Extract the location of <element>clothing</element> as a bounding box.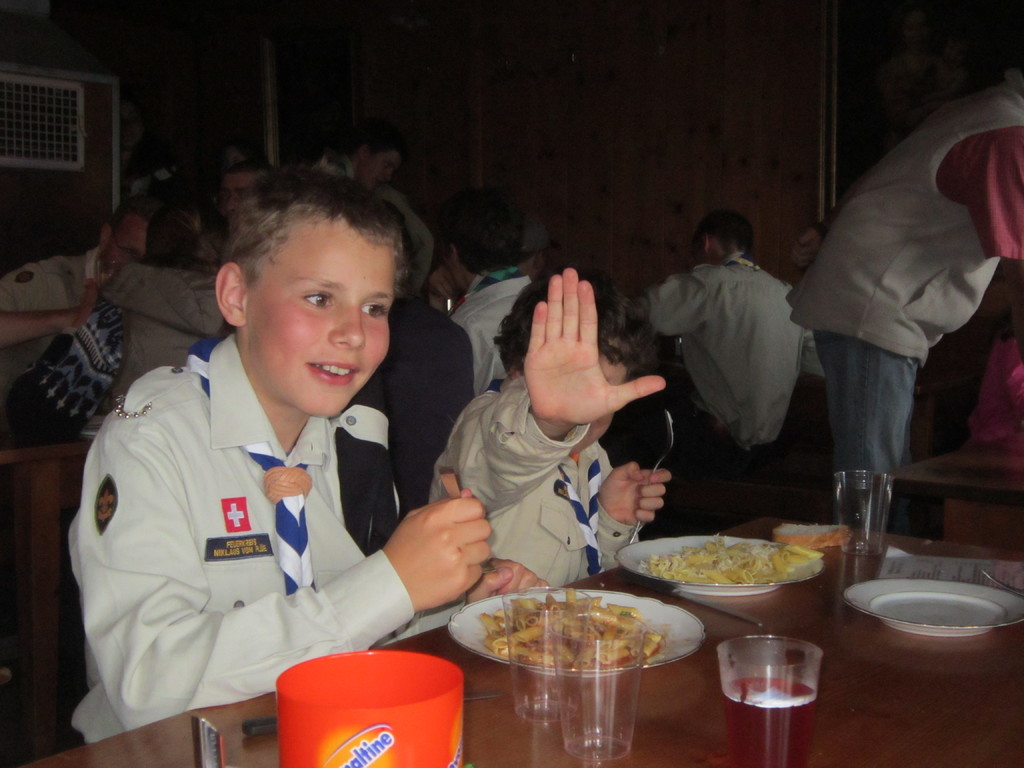
BBox(787, 83, 1021, 524).
